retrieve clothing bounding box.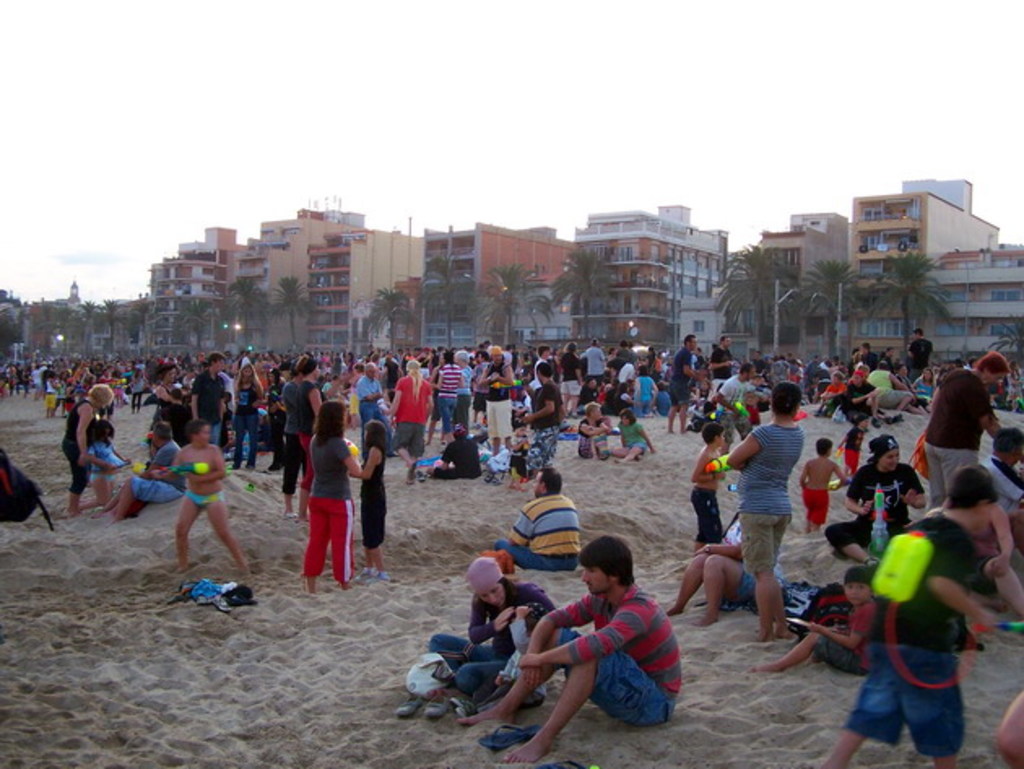
Bounding box: l=905, t=335, r=931, b=390.
